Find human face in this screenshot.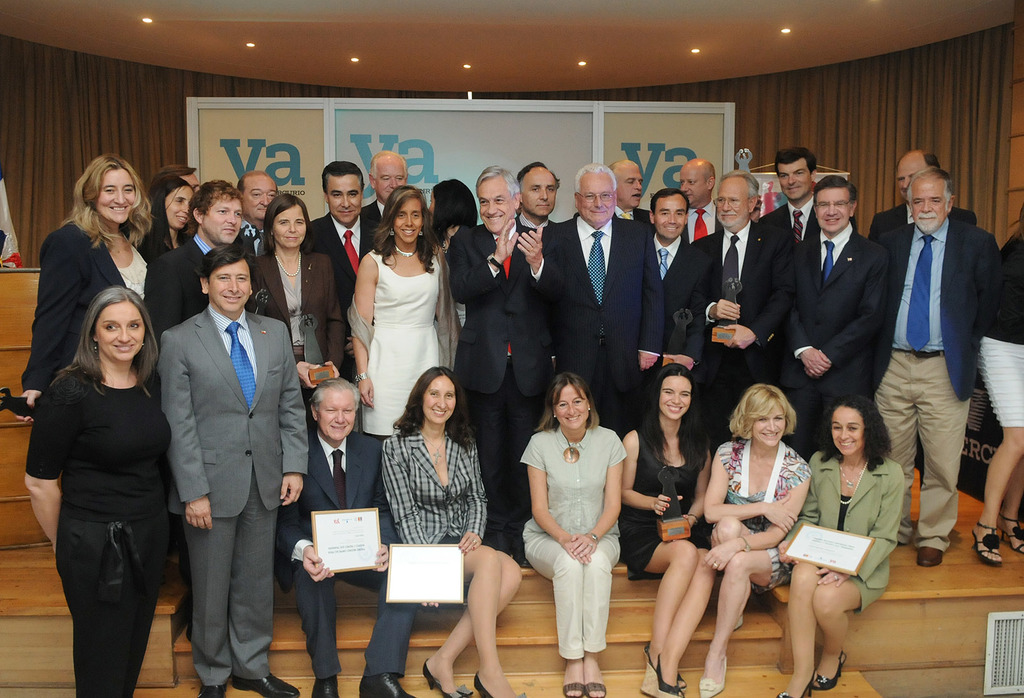
The bounding box for human face is box(325, 170, 360, 224).
